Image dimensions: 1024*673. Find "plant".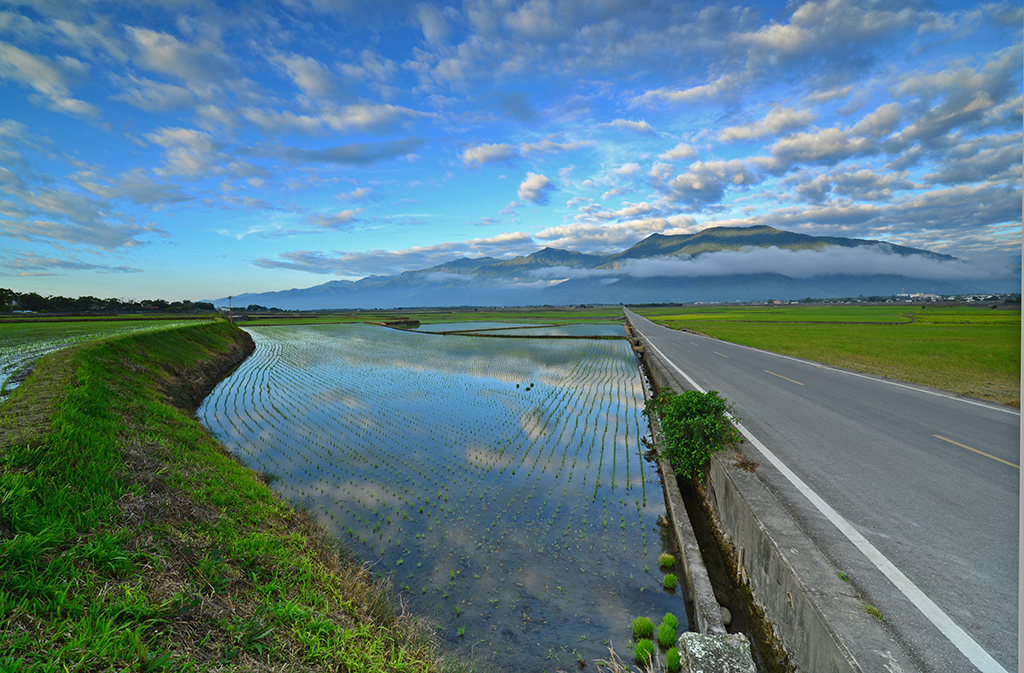
x1=659 y1=610 x2=682 y2=631.
